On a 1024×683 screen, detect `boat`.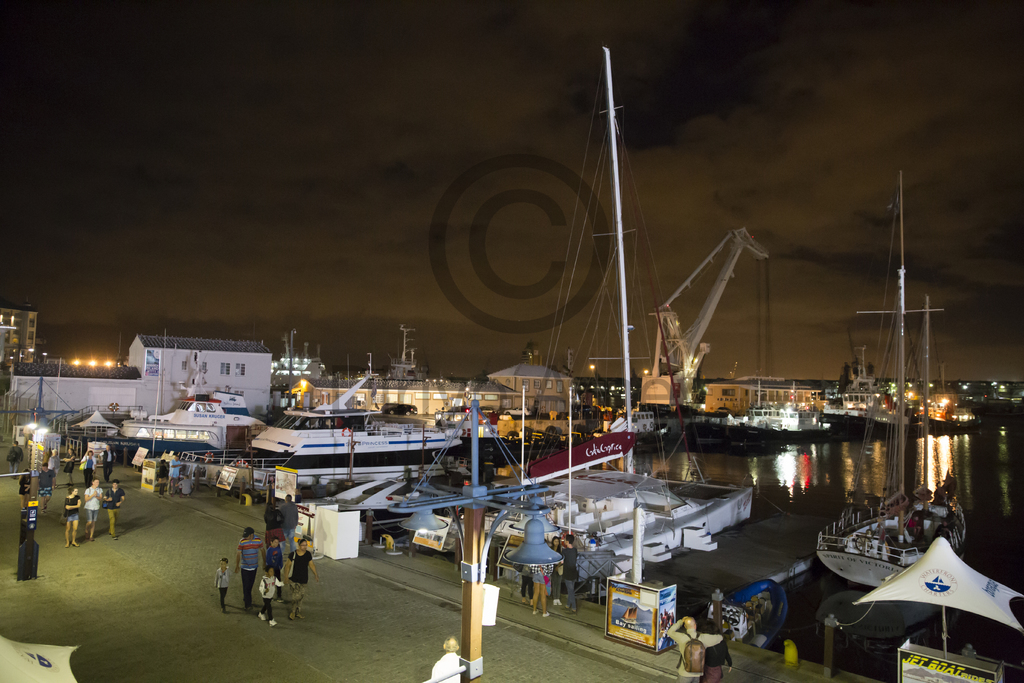
(108,359,271,456).
